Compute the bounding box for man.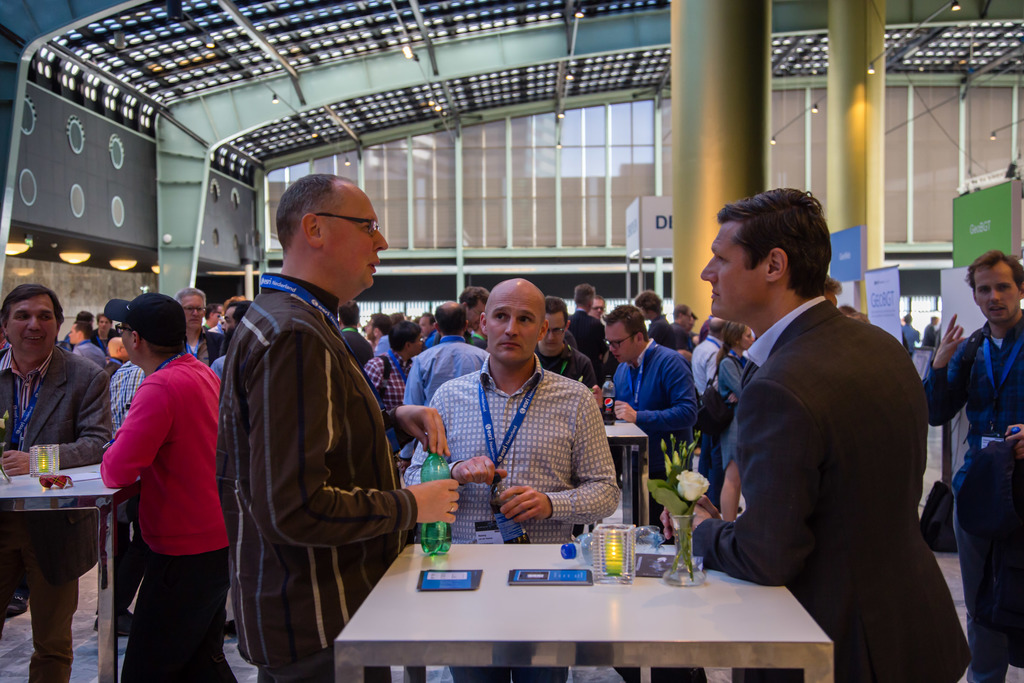
98/290/236/682.
